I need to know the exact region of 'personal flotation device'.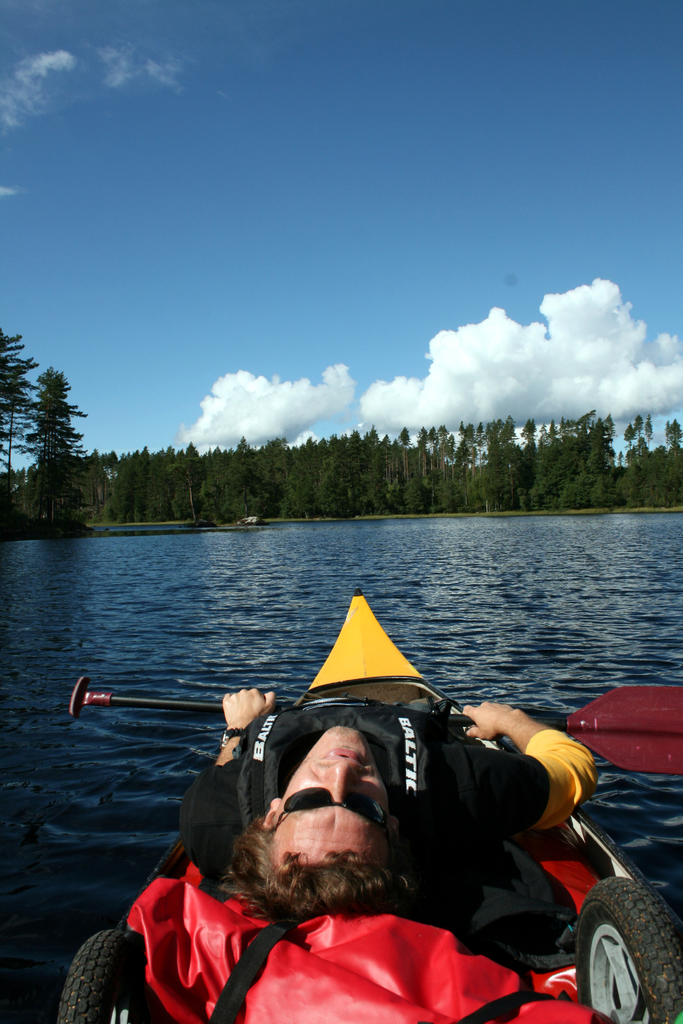
Region: [230,691,474,851].
